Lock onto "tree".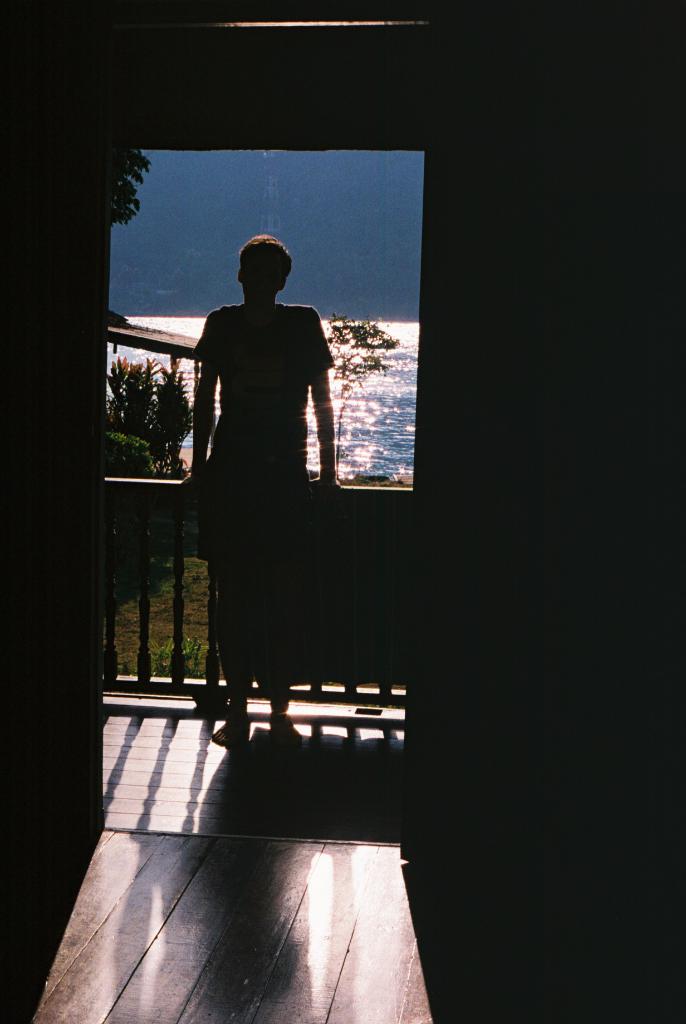
Locked: [320, 305, 395, 471].
